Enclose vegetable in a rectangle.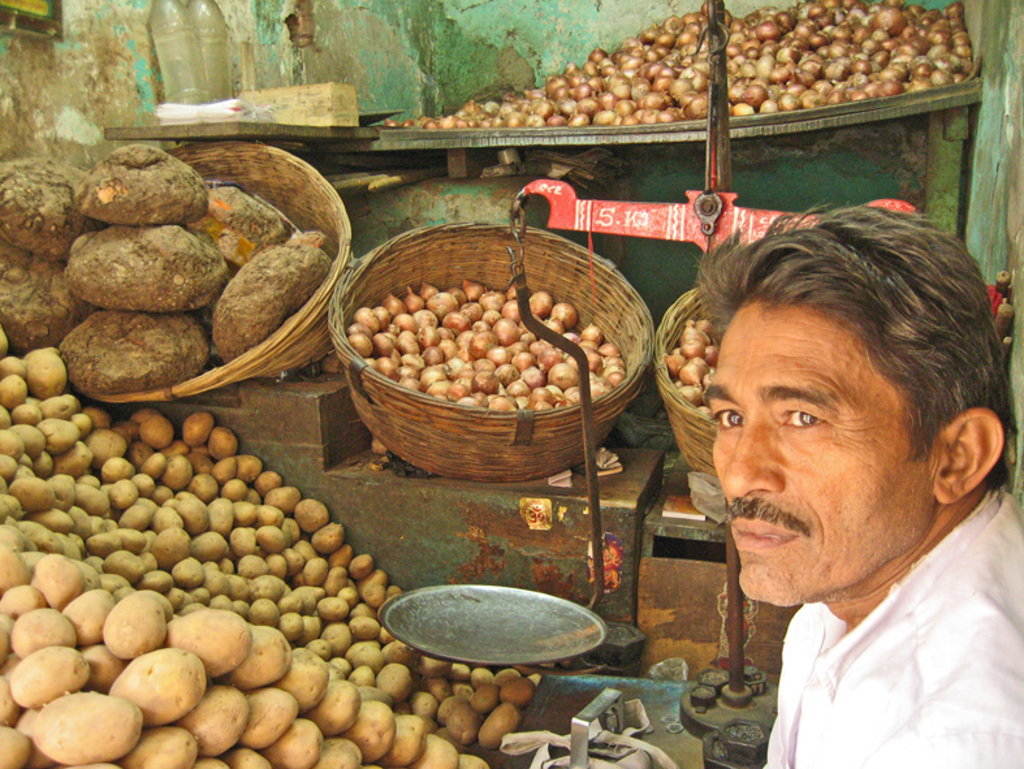
501:301:527:320.
